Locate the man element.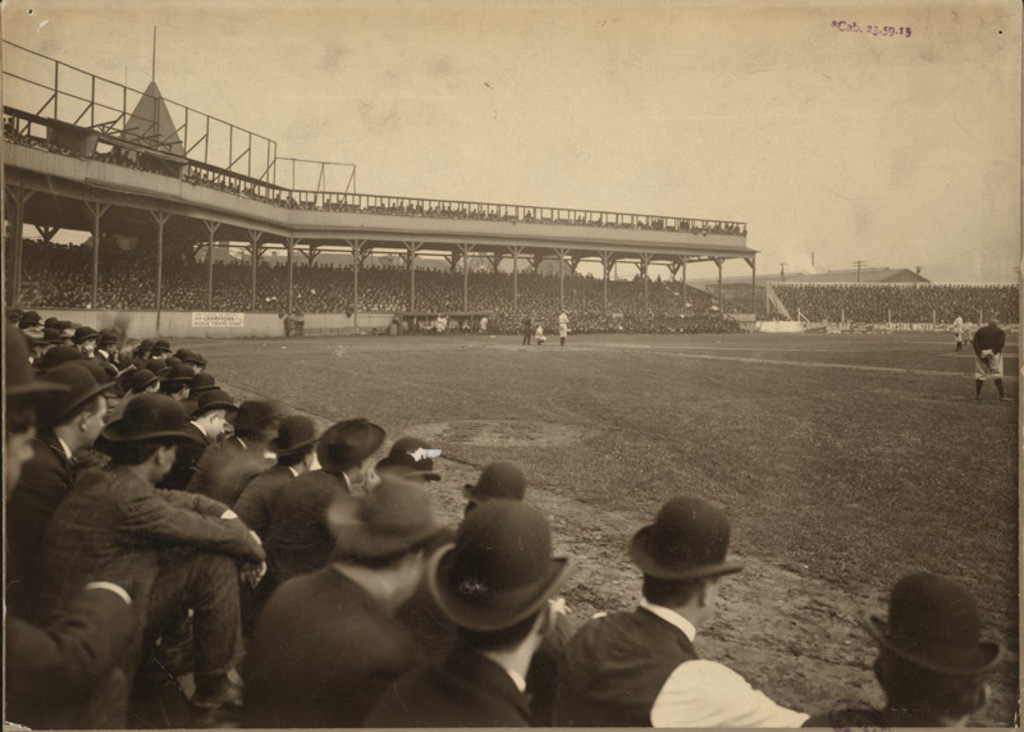
Element bbox: (558, 312, 570, 347).
